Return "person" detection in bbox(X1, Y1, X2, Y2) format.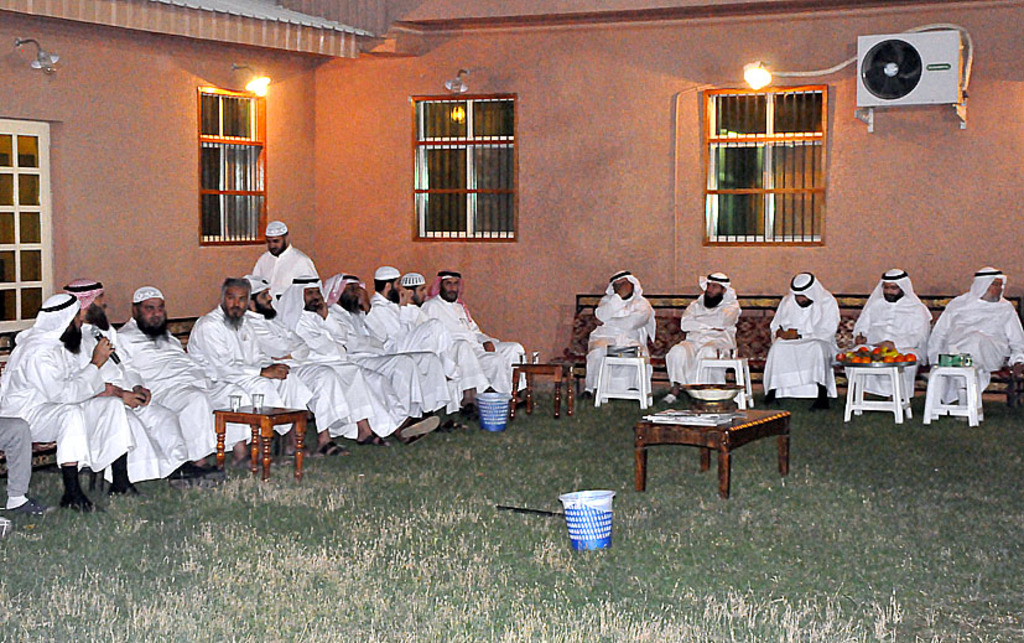
bbox(578, 269, 665, 399).
